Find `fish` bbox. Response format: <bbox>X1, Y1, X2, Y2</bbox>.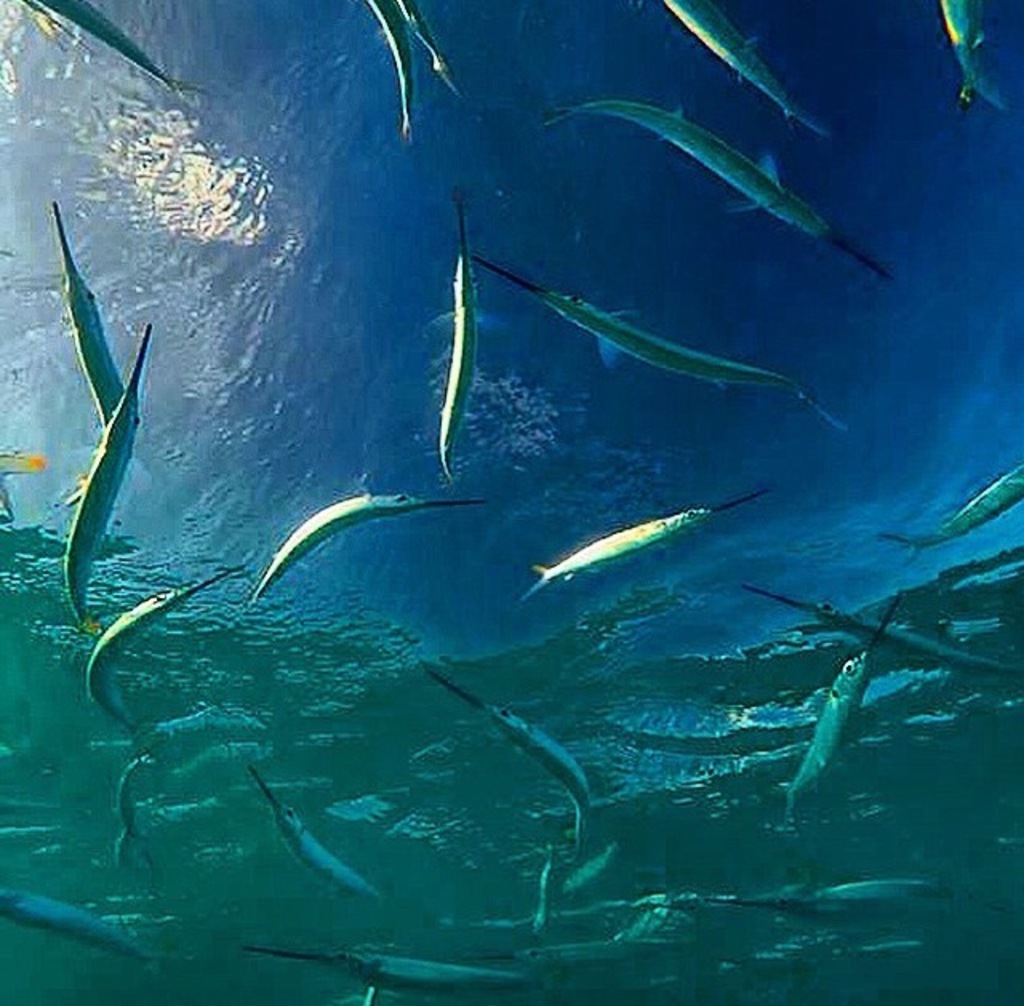
<bbox>258, 488, 496, 609</bbox>.
